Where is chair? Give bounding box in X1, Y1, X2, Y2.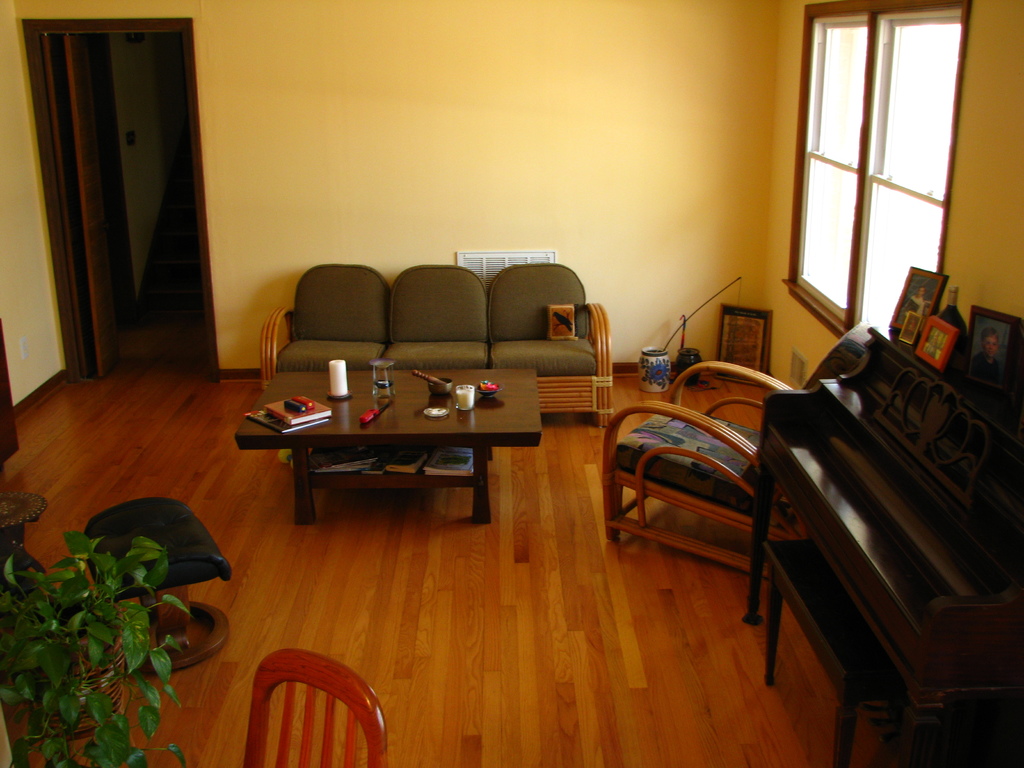
237, 648, 390, 767.
